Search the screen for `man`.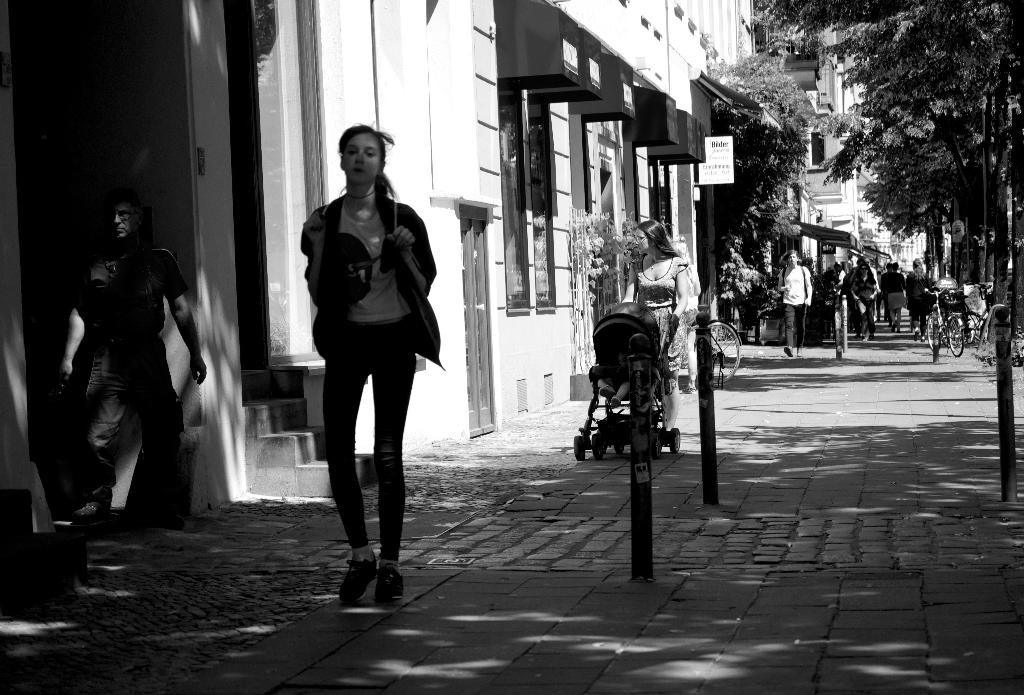
Found at BBox(862, 255, 878, 294).
